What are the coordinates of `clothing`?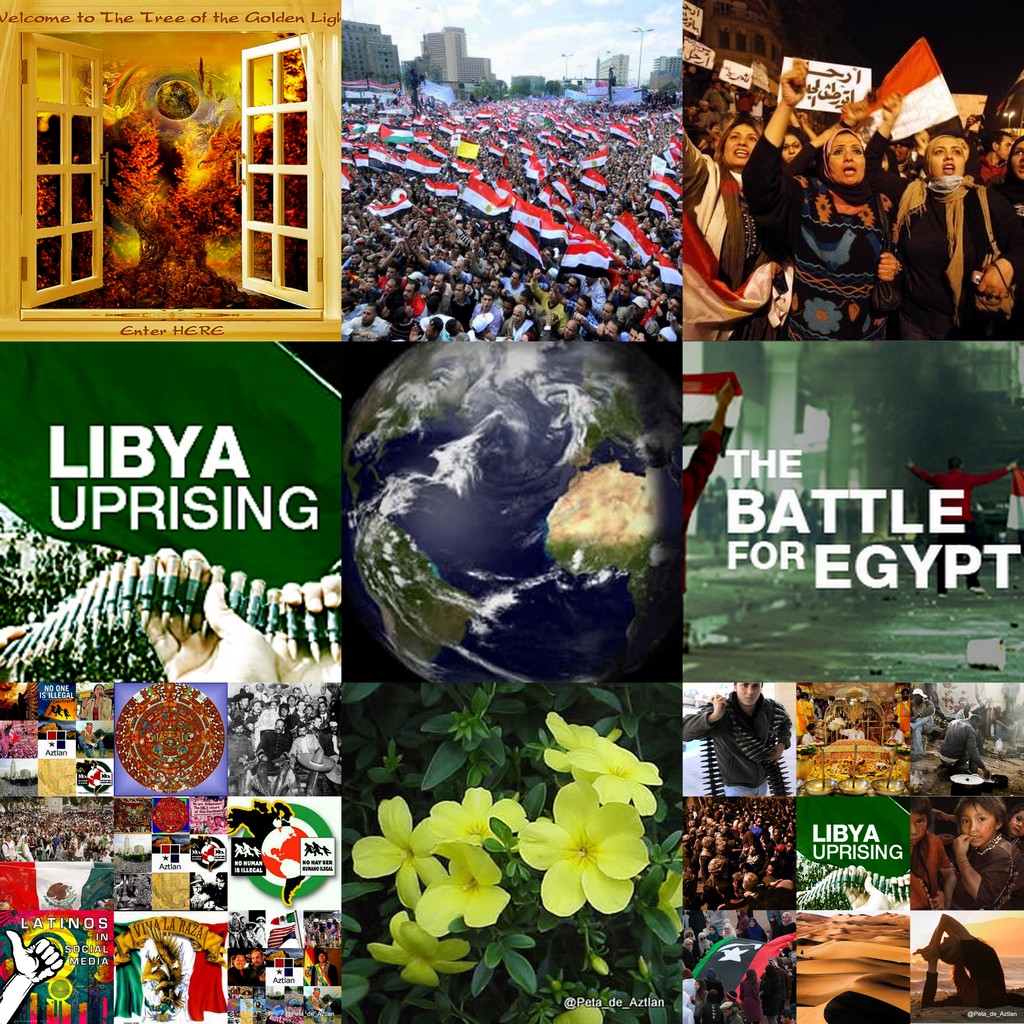
l=314, t=970, r=342, b=996.
